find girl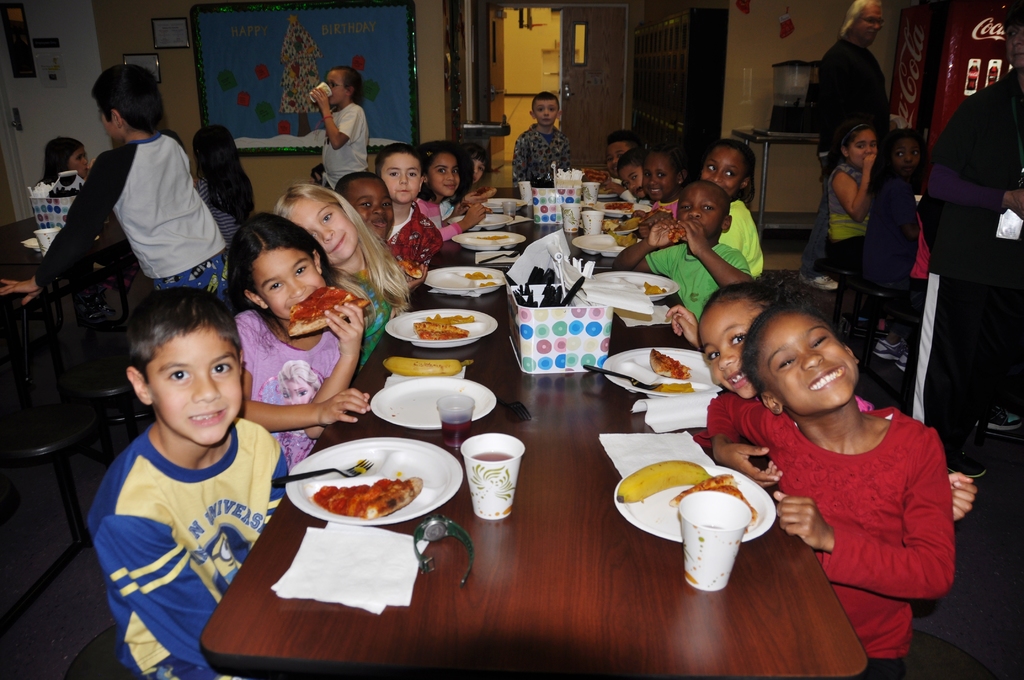
crop(278, 185, 415, 364)
